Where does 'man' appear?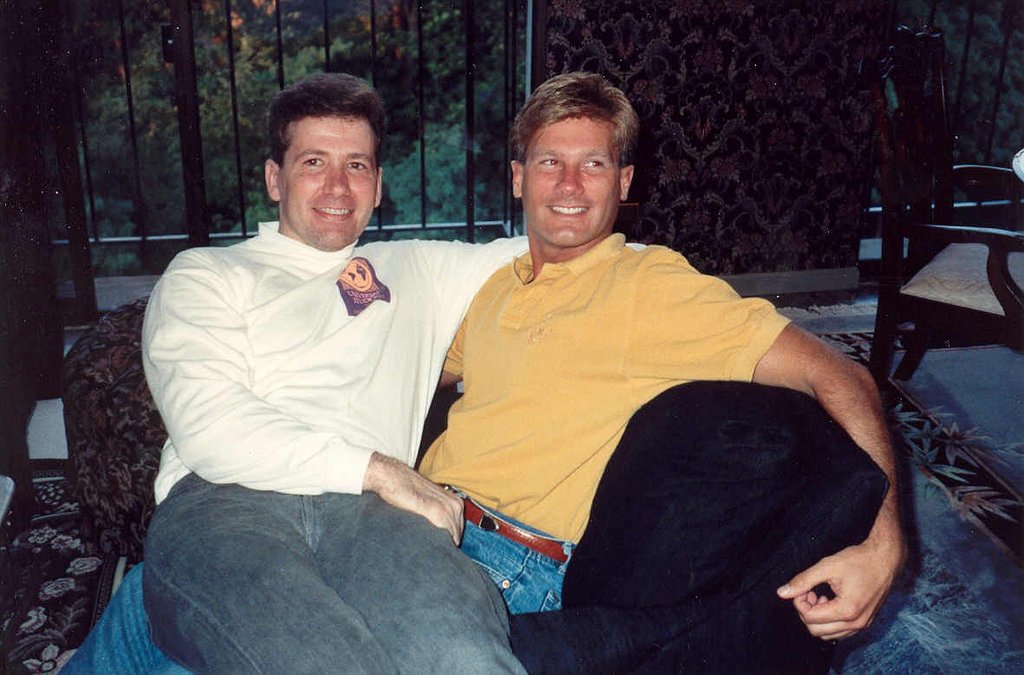
Appears at box=[55, 69, 903, 674].
